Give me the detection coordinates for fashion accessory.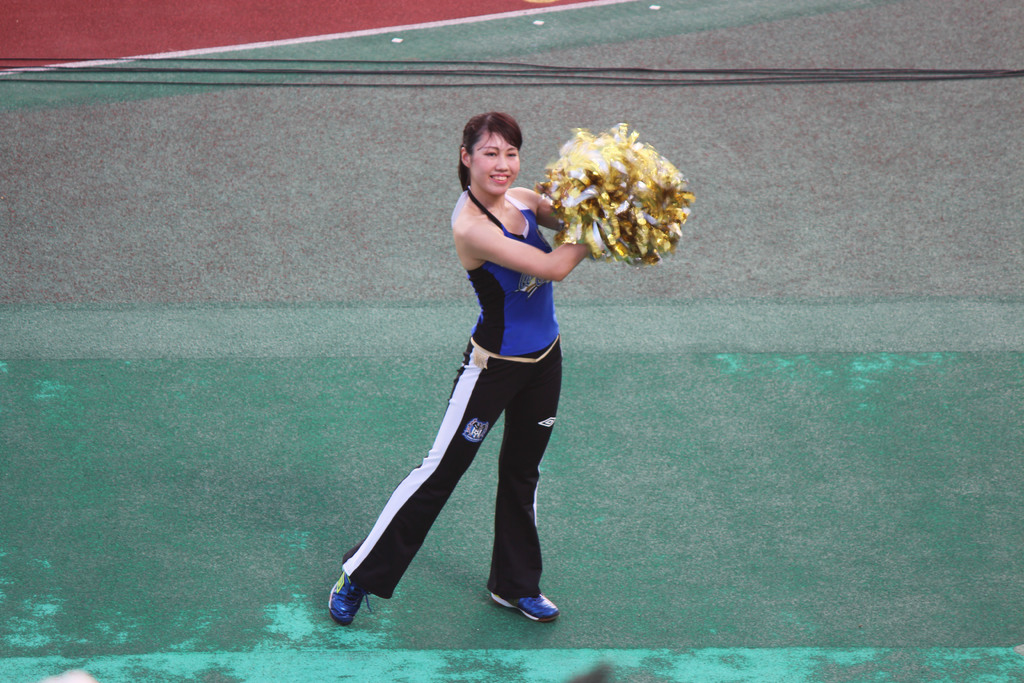
left=488, top=593, right=558, bottom=624.
